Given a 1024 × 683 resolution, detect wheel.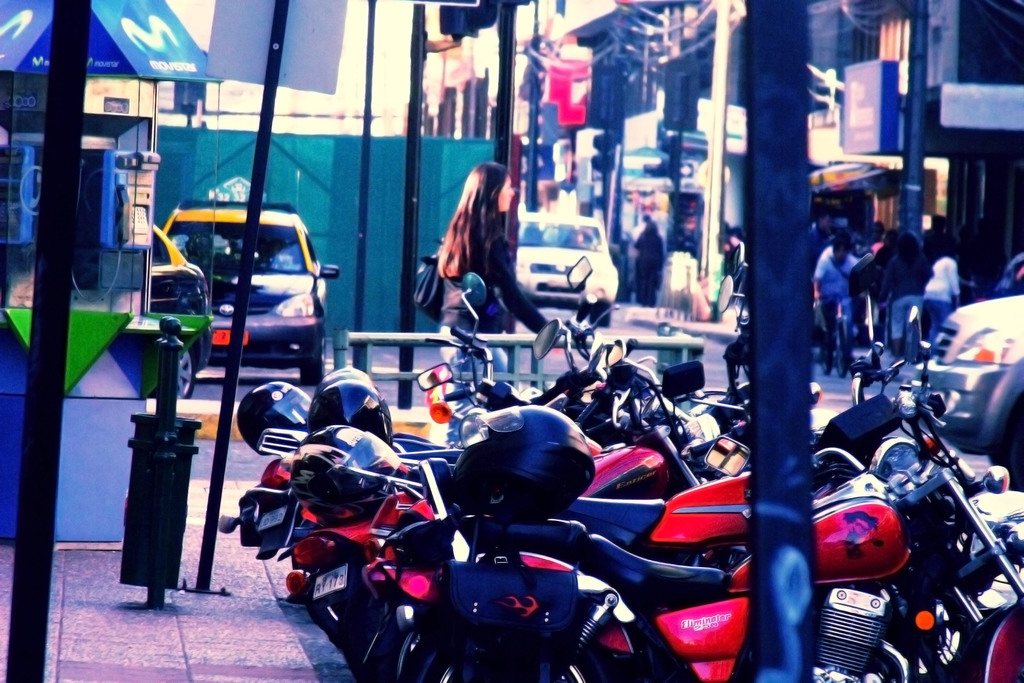
select_region(836, 320, 848, 378).
